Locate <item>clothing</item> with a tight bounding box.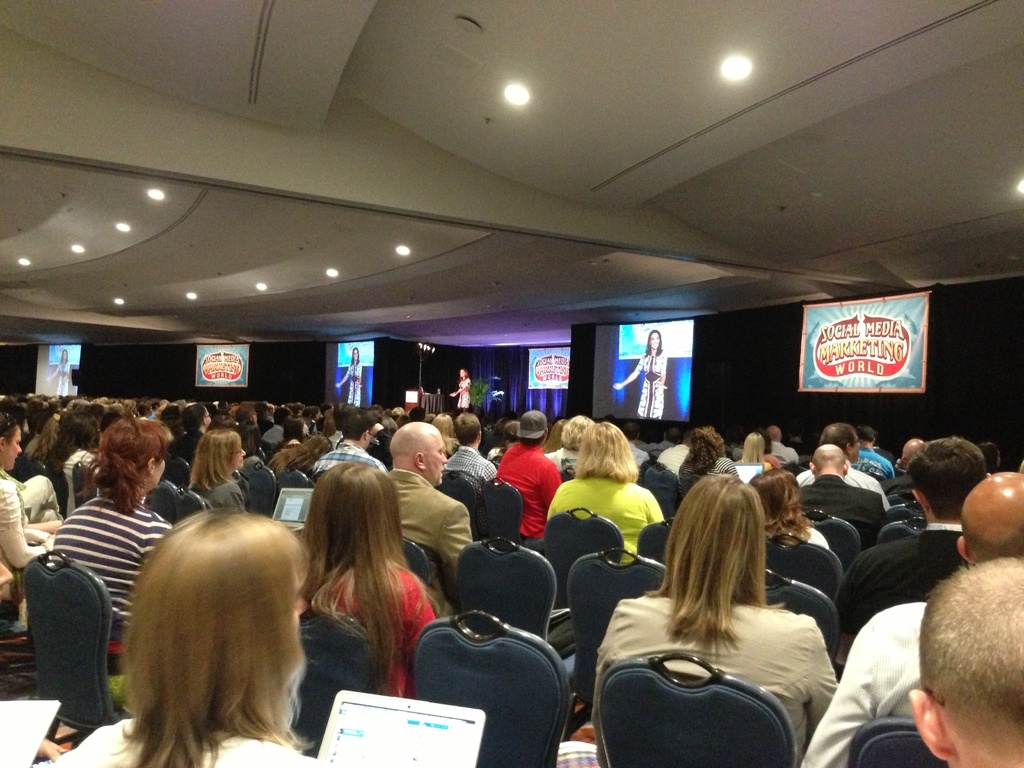
(330, 428, 344, 449).
